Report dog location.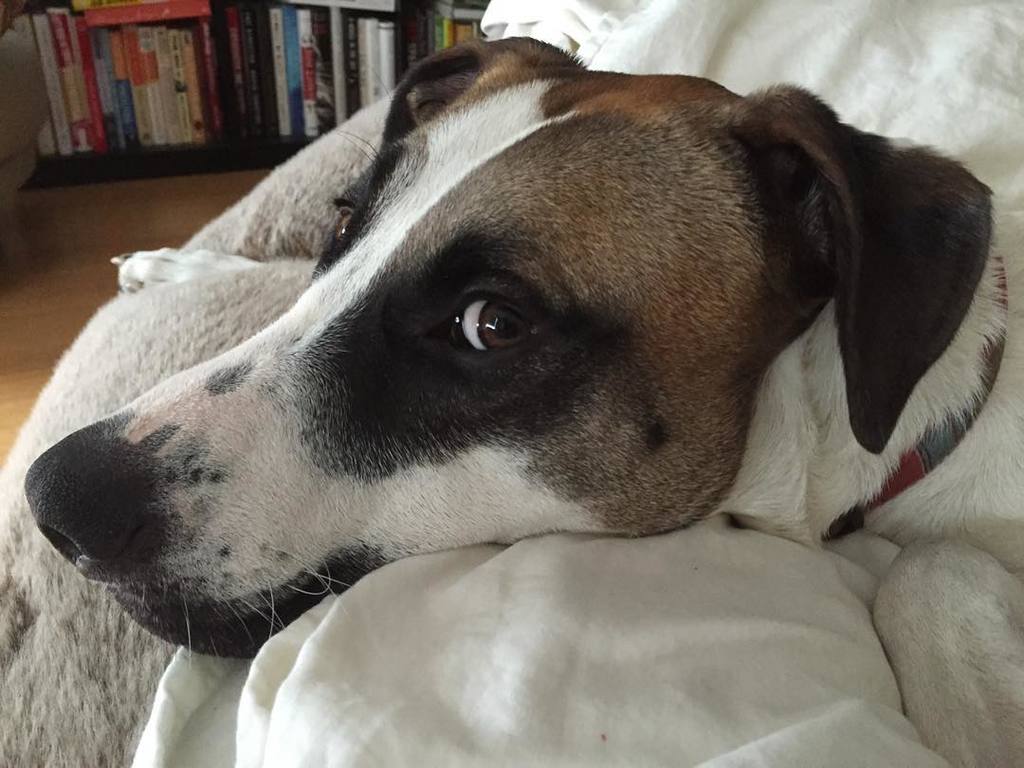
Report: x1=25, y1=30, x2=1023, y2=673.
